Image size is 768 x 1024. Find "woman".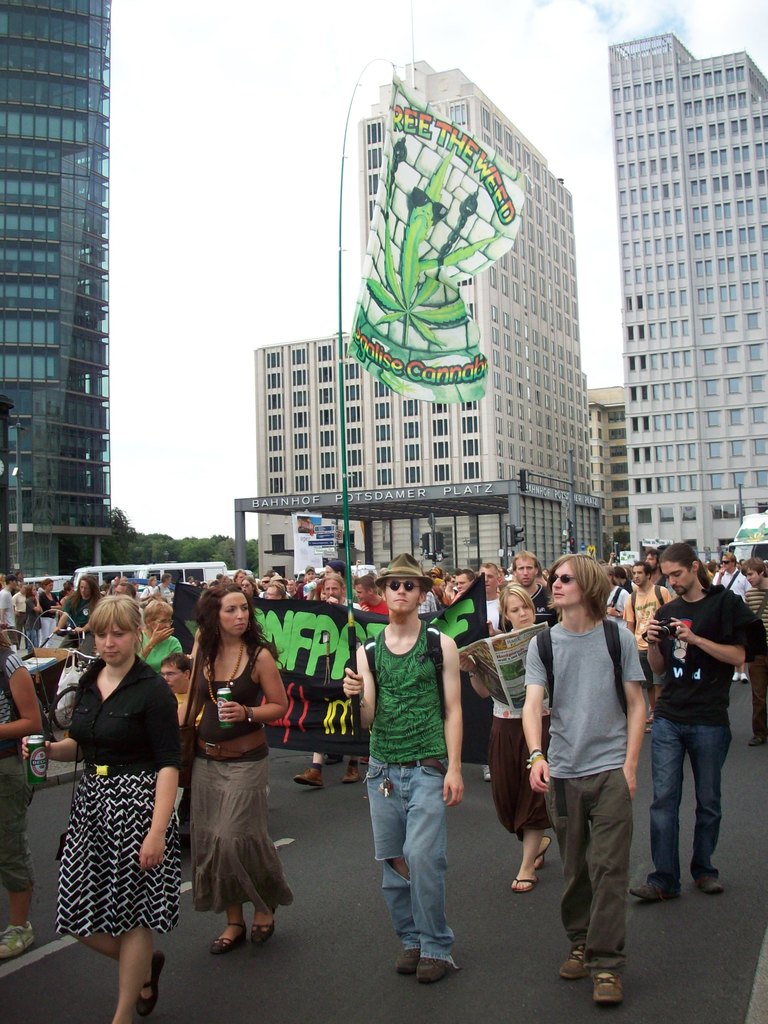
(0, 615, 46, 960).
